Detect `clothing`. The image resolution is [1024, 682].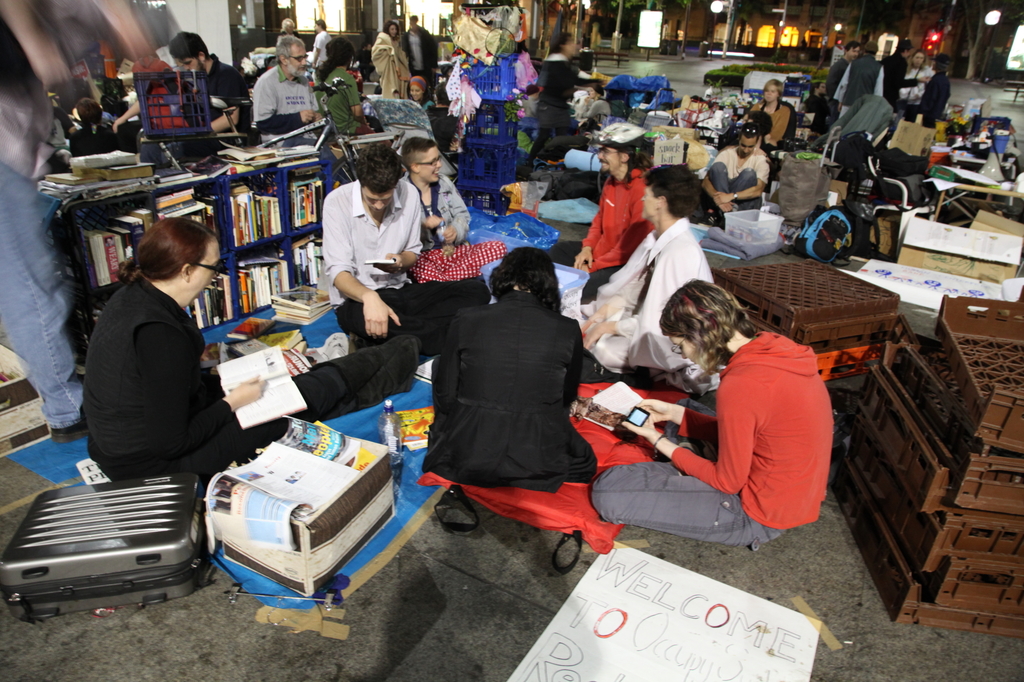
349, 287, 417, 351.
